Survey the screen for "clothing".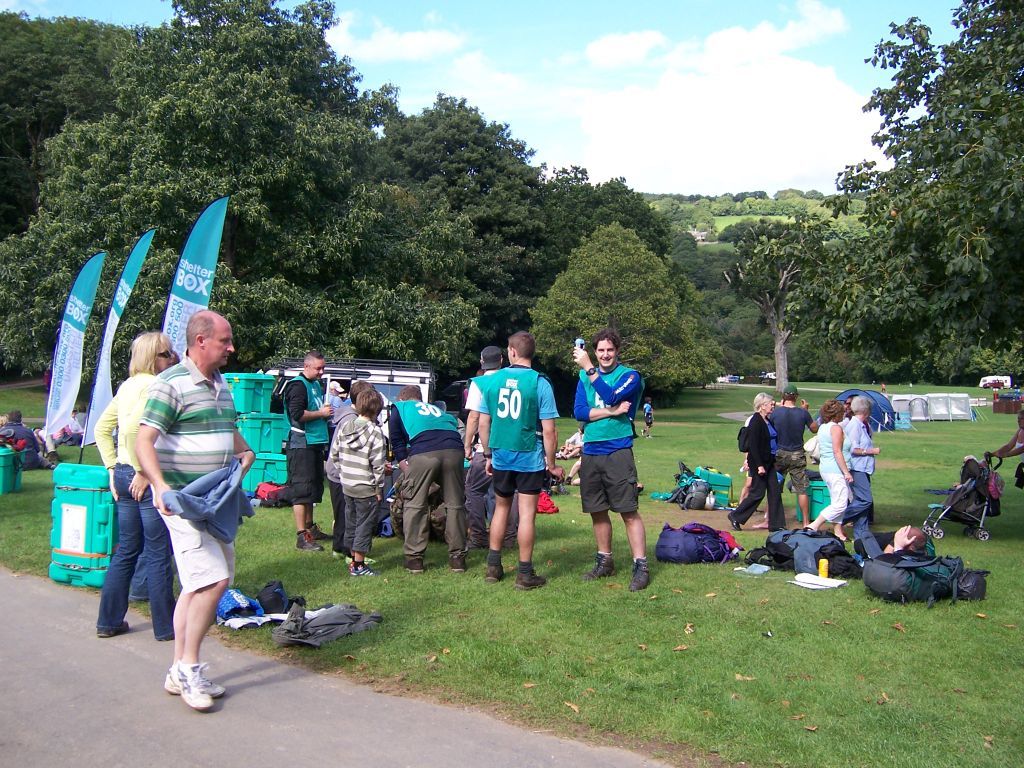
Survey found: region(573, 343, 653, 553).
